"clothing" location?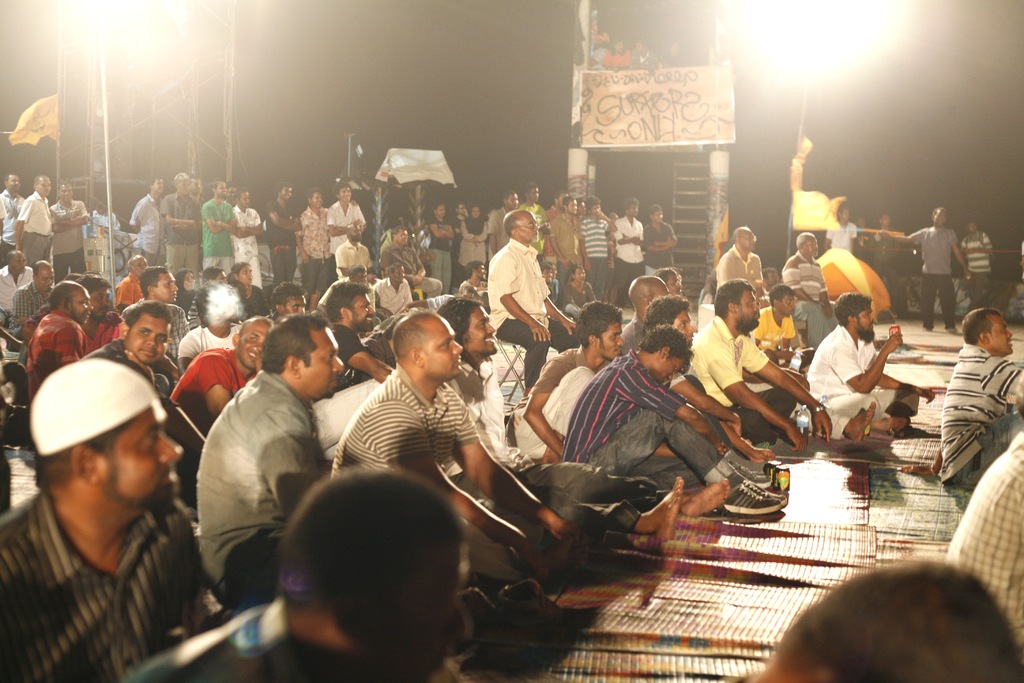
box=[719, 248, 765, 288]
